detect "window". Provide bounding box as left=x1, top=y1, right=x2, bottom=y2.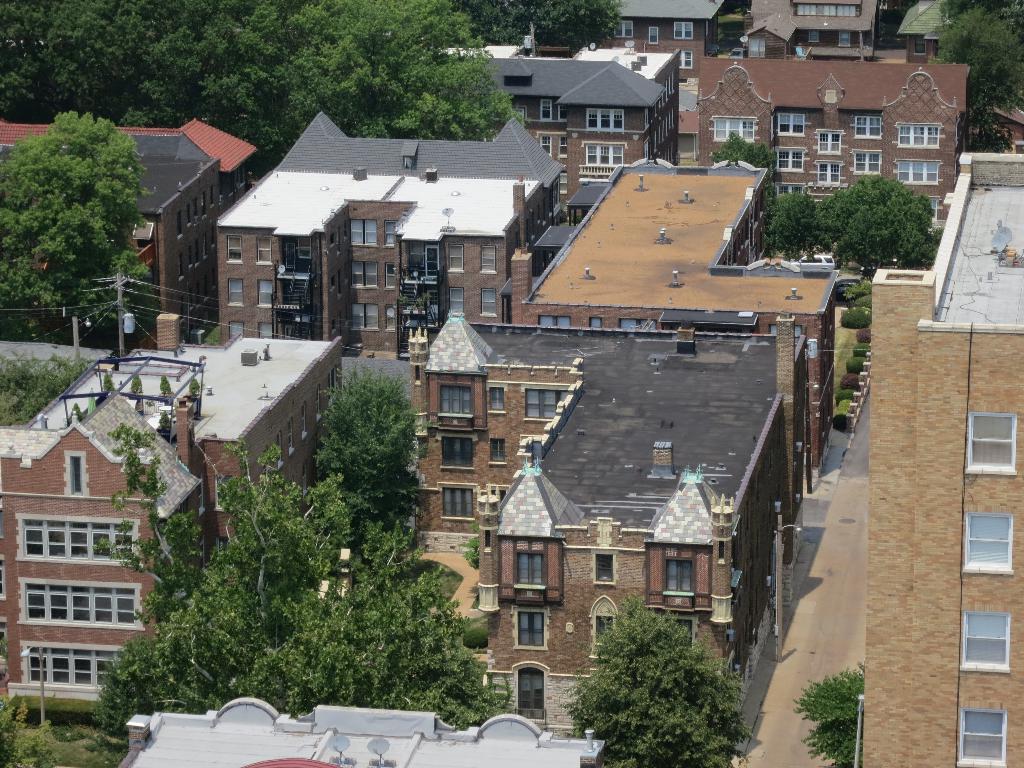
left=350, top=263, right=376, bottom=284.
